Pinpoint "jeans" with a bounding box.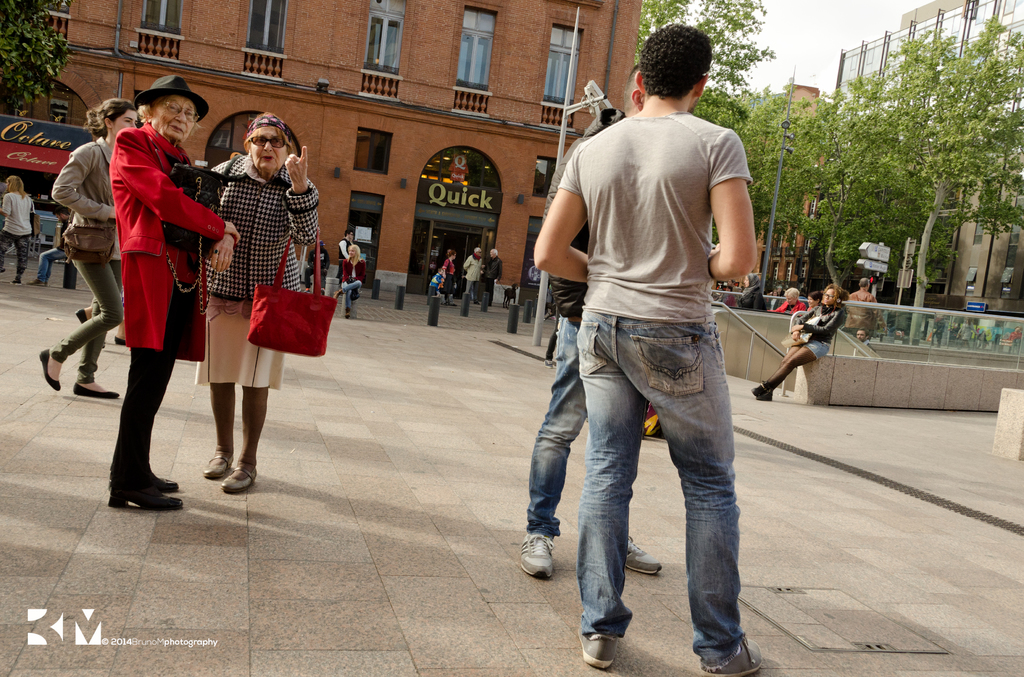
[525, 312, 589, 536].
